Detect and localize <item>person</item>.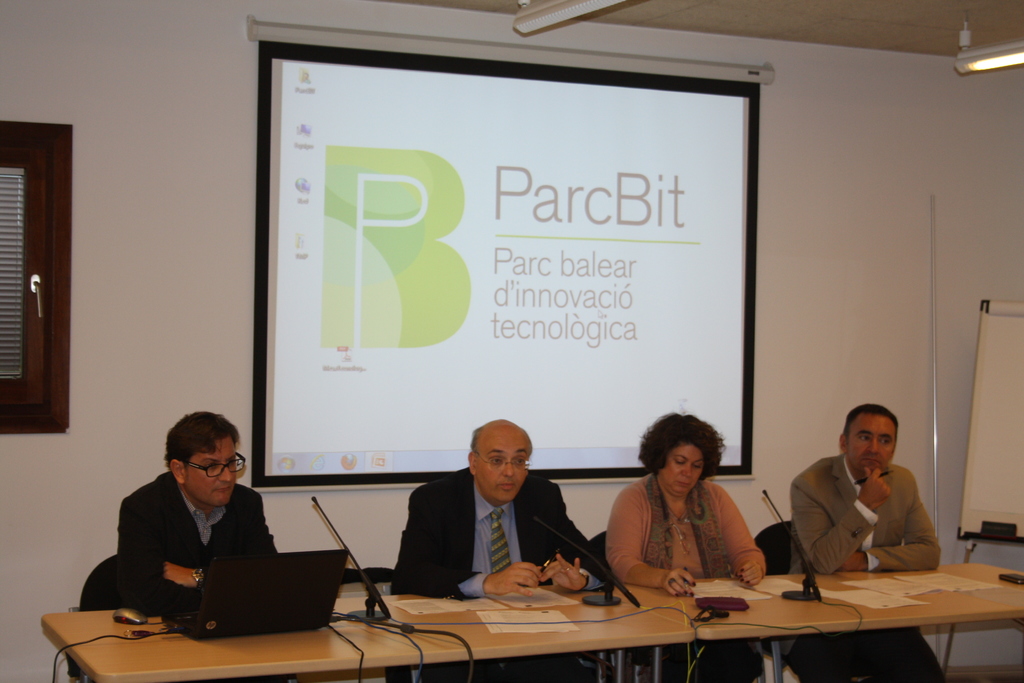
Localized at [606, 410, 766, 682].
